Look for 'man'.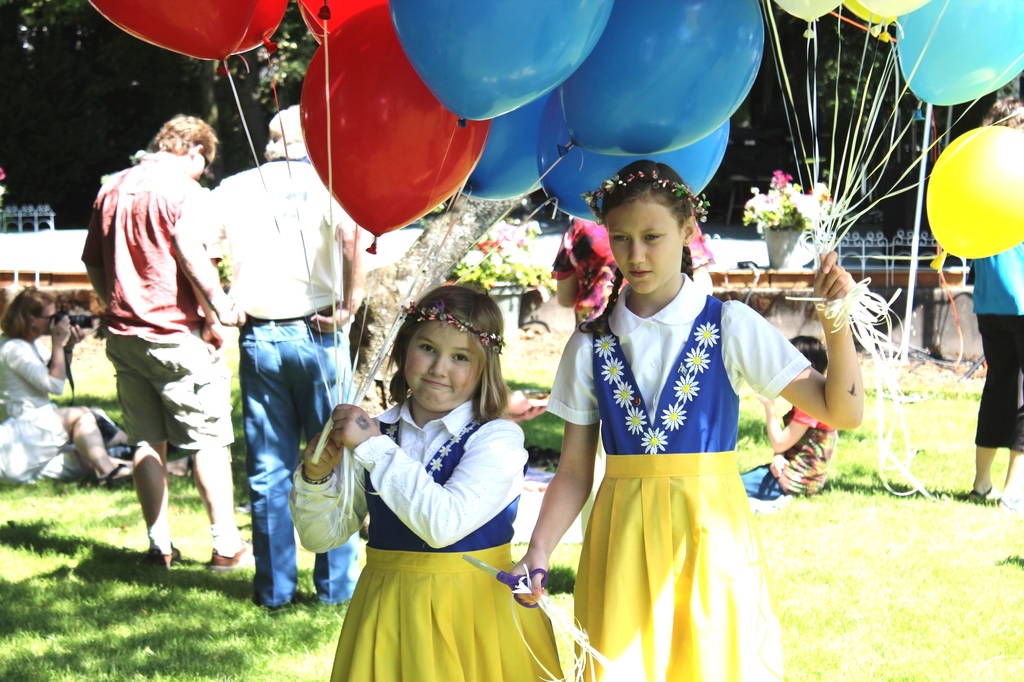
Found: detection(968, 99, 1023, 509).
